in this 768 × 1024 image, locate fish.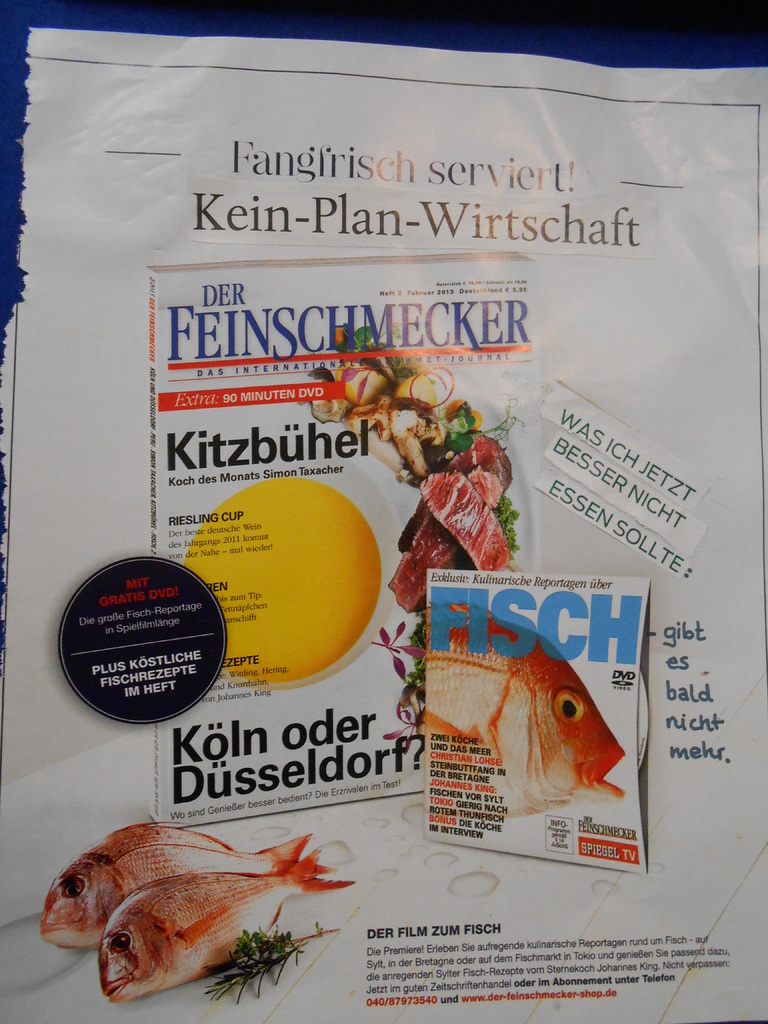
Bounding box: (37,819,317,952).
